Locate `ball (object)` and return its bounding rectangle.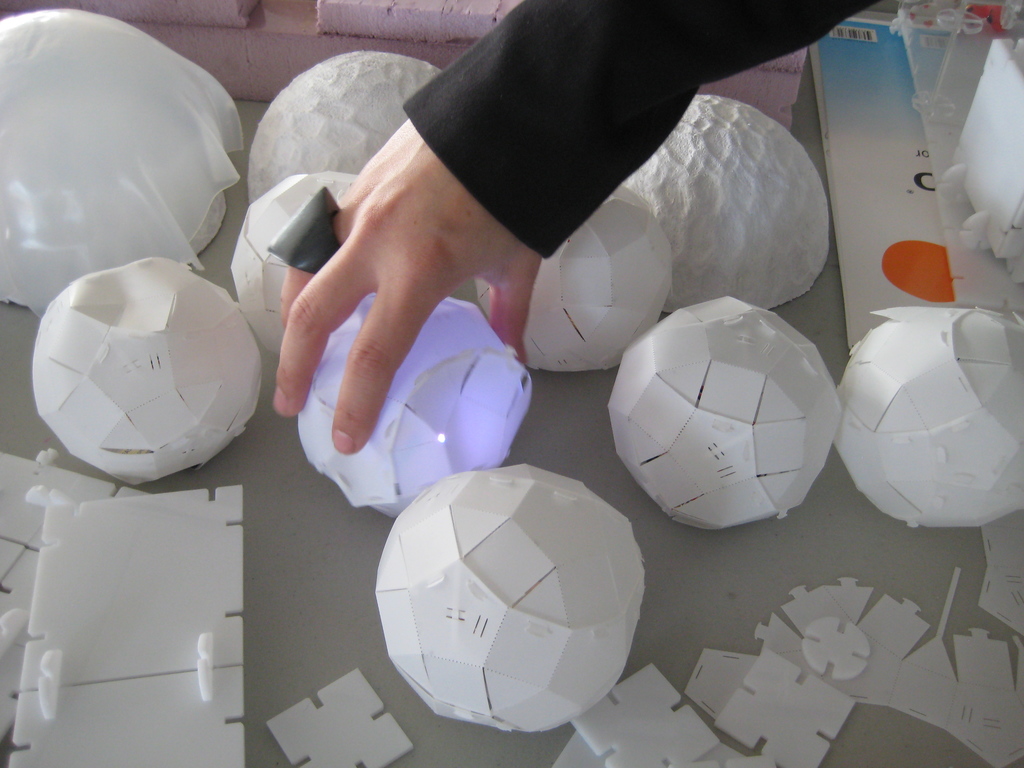
detection(838, 303, 1023, 528).
